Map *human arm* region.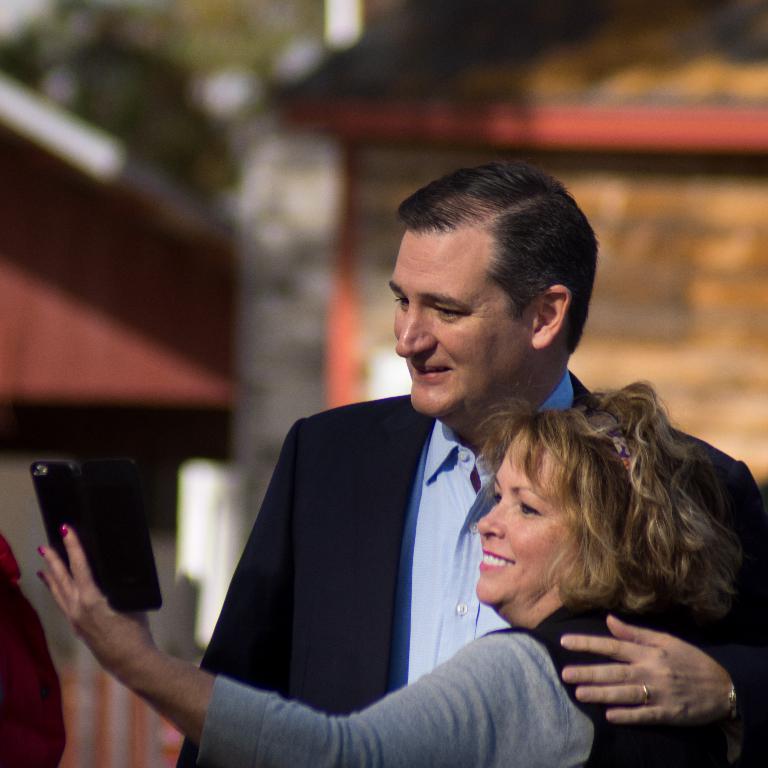
Mapped to crop(224, 454, 281, 763).
